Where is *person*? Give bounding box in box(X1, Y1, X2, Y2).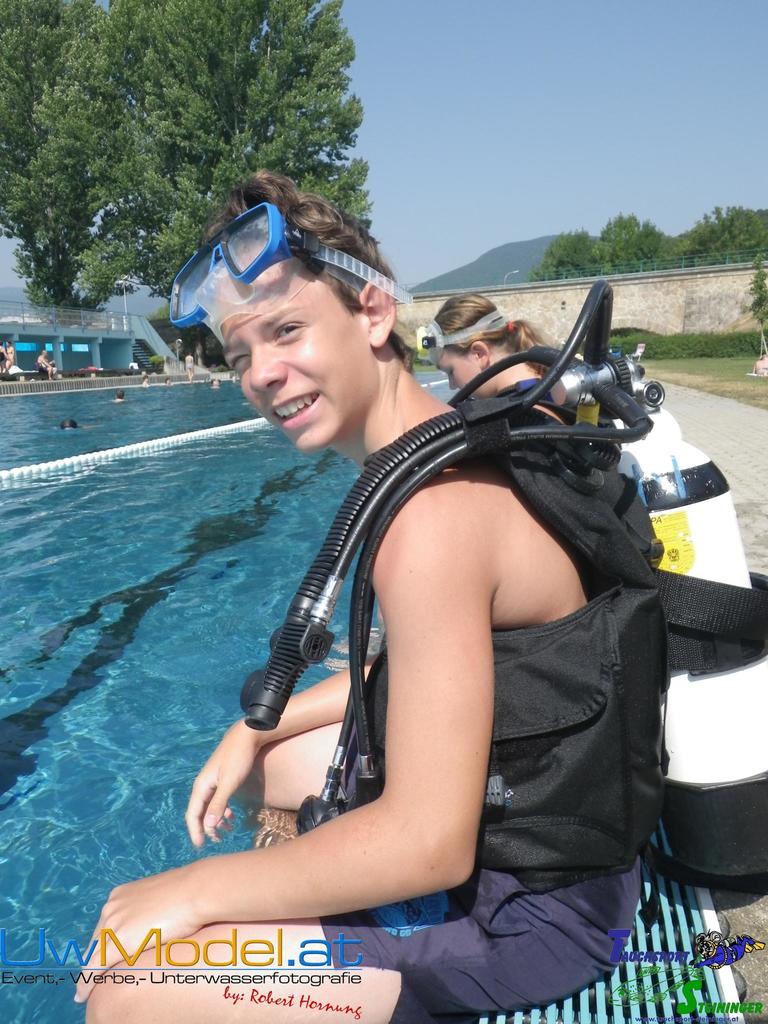
box(72, 201, 647, 1023).
